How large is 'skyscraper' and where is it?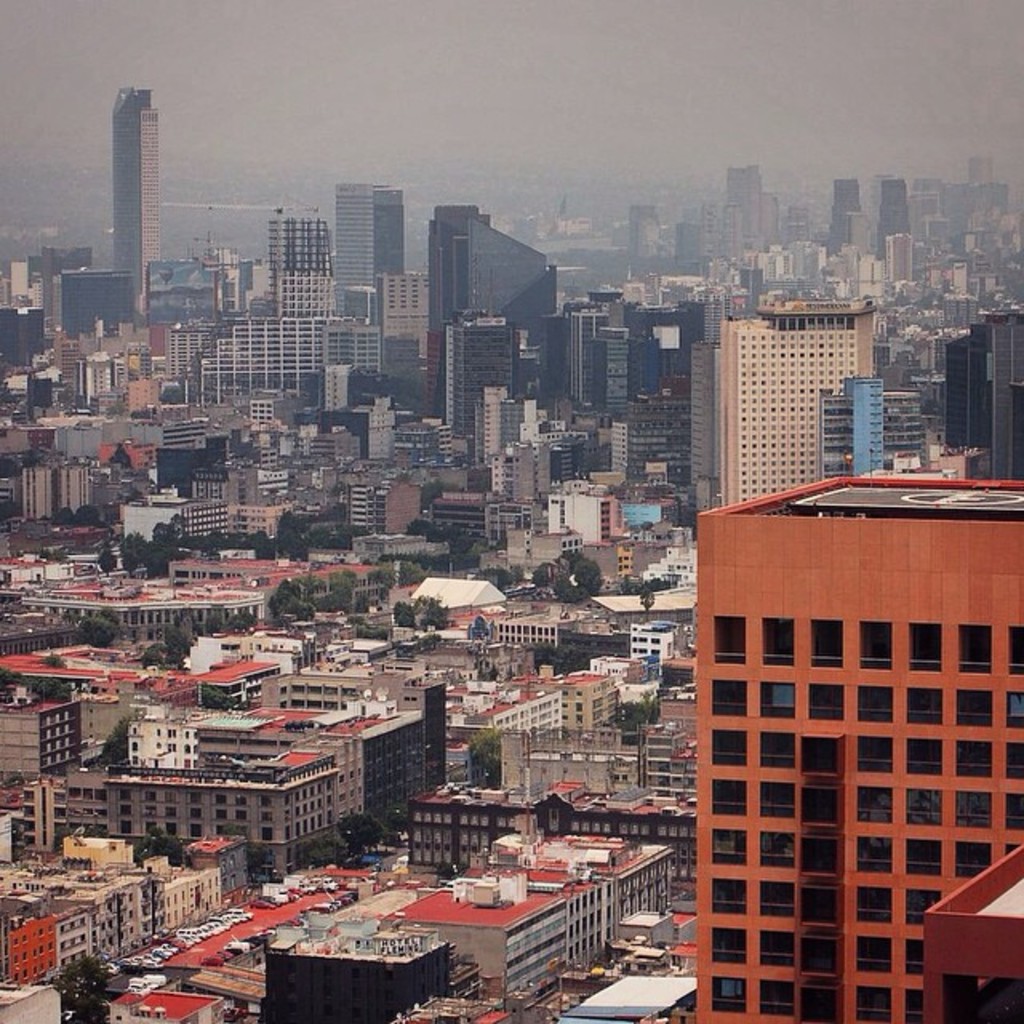
Bounding box: box(328, 178, 400, 318).
